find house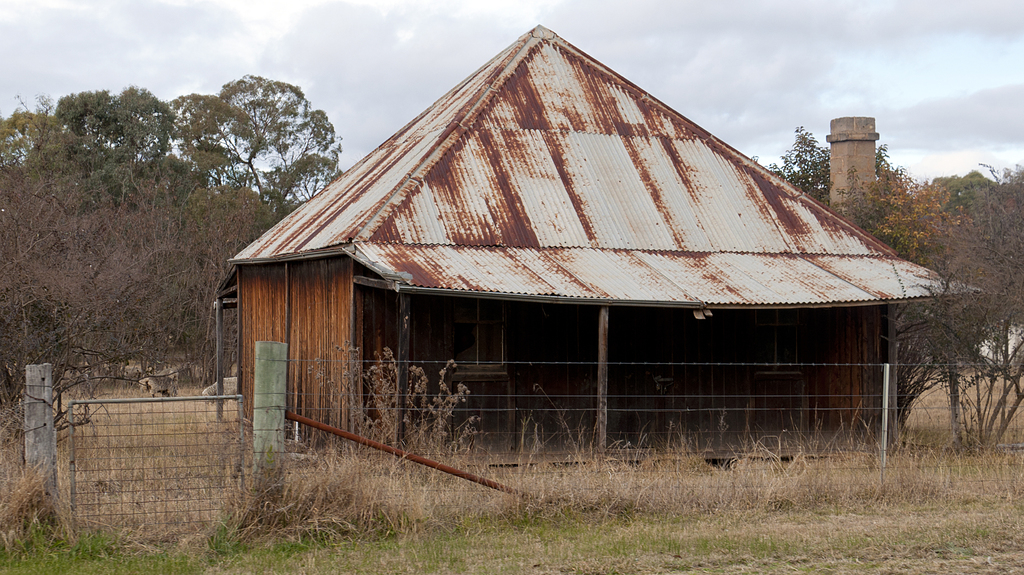
<box>229,21,988,458</box>
